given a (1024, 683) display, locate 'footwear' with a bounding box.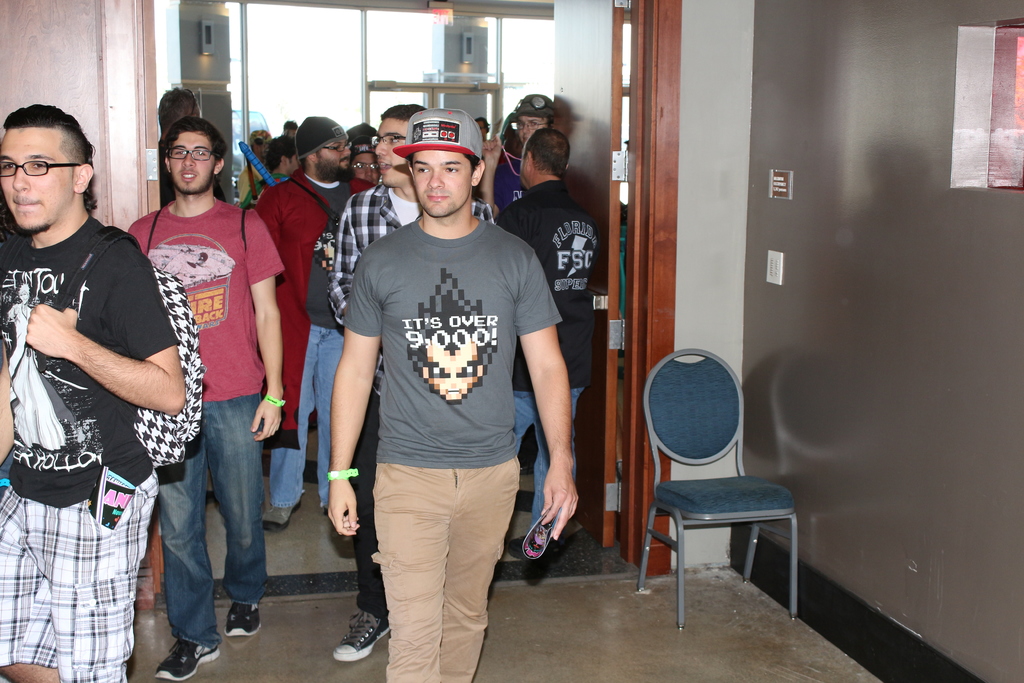
Located: 264, 506, 301, 529.
